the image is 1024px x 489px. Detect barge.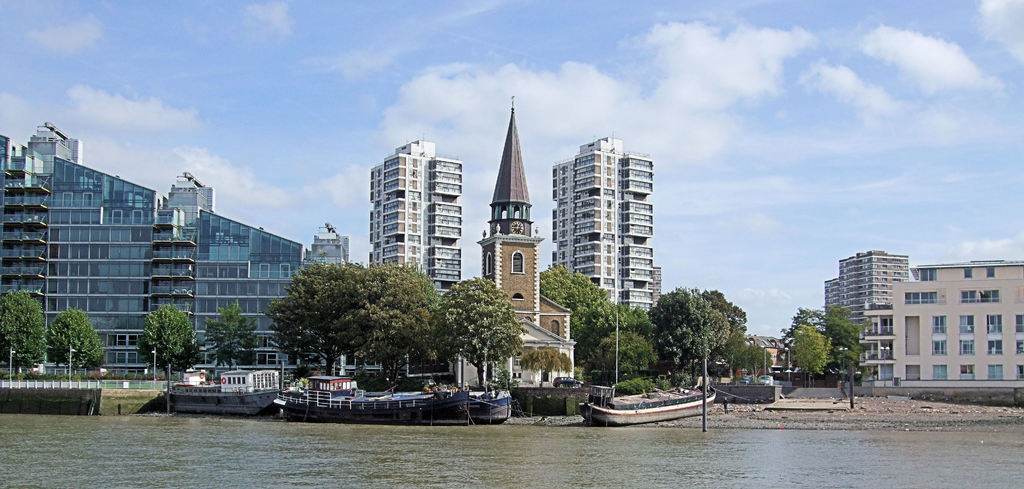
Detection: box=[173, 369, 278, 415].
